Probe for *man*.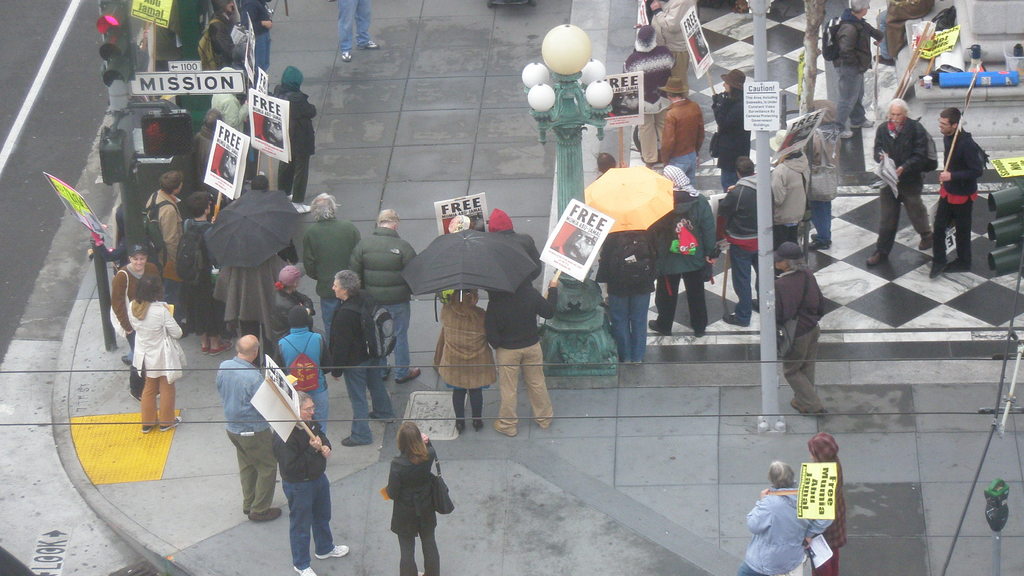
Probe result: 935:94:1004:267.
